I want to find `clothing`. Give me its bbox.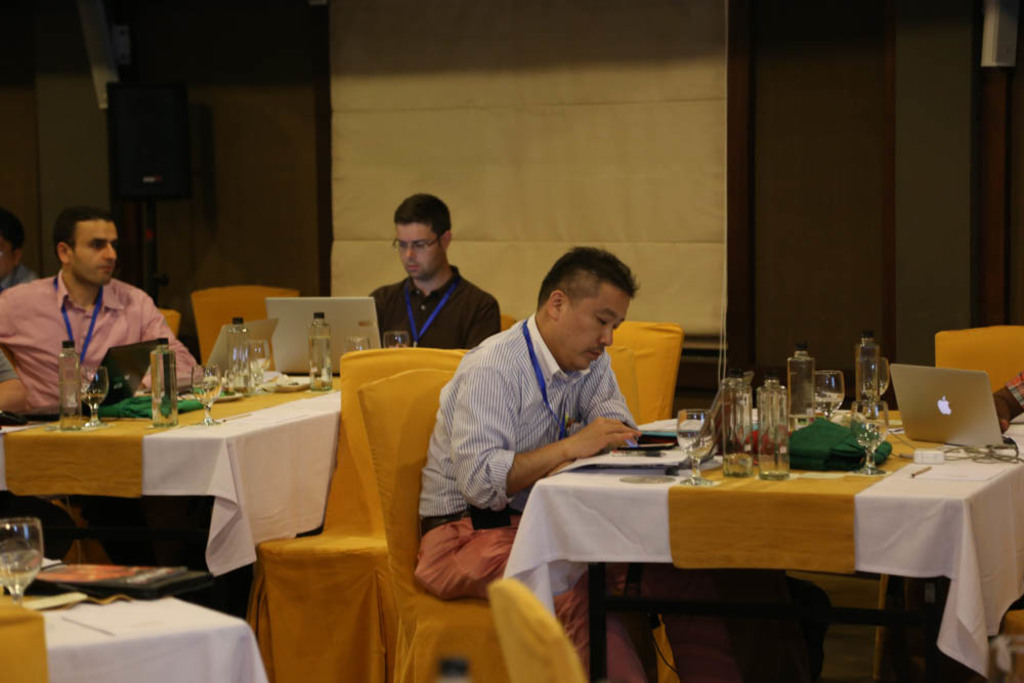
select_region(0, 346, 18, 381).
